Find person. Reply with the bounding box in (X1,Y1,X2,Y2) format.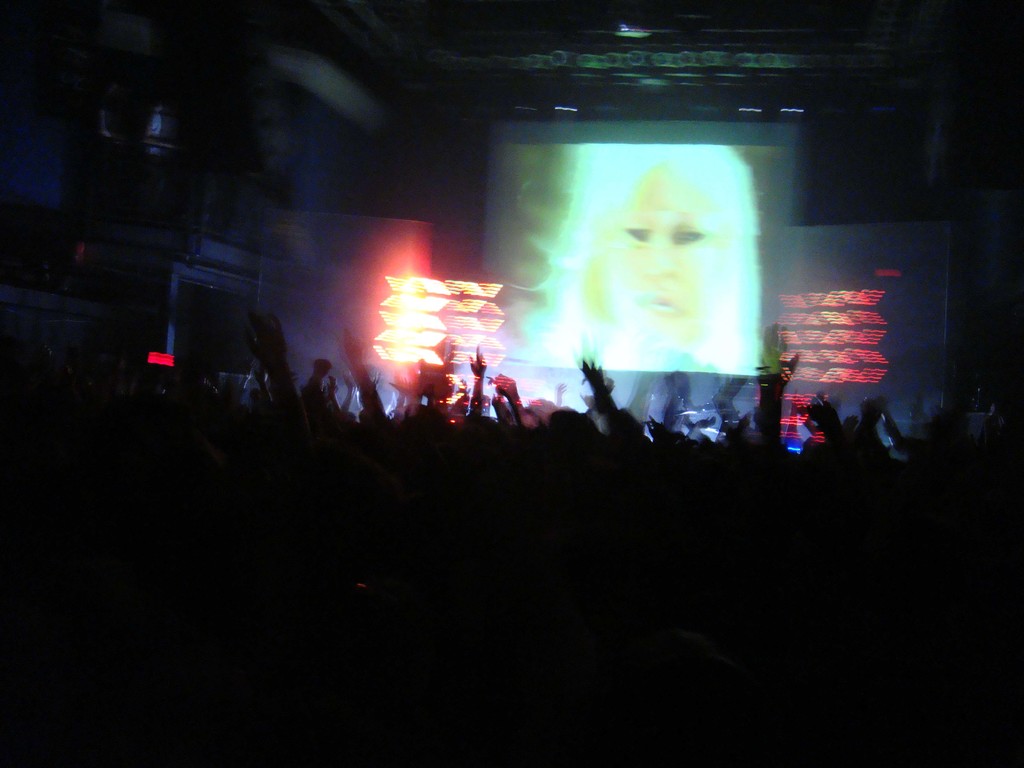
(552,145,756,381).
